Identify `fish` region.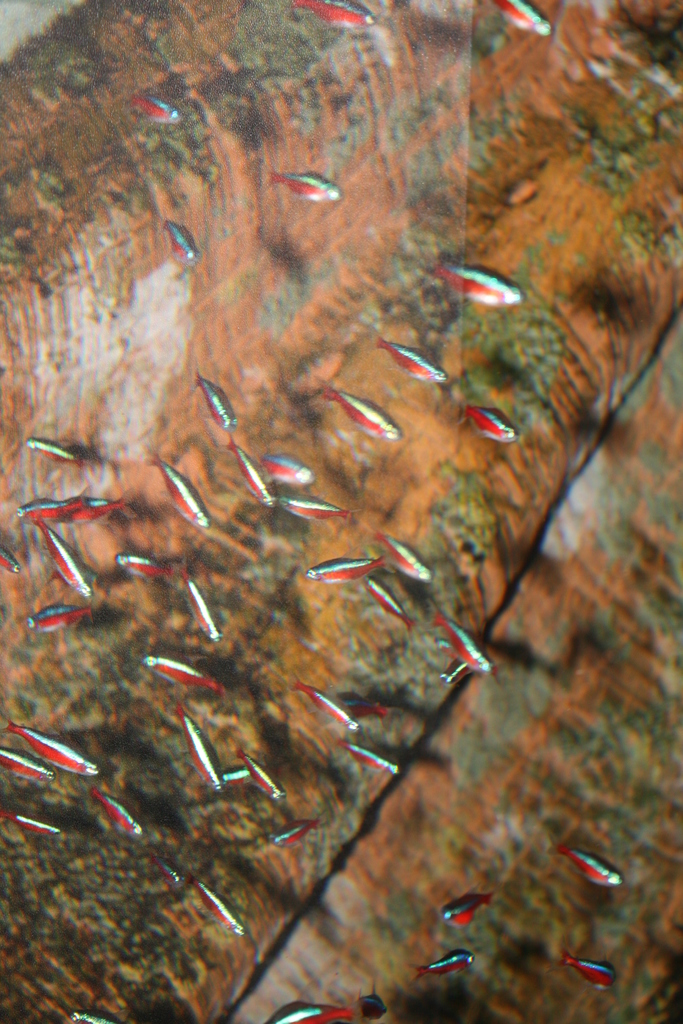
Region: [x1=8, y1=723, x2=106, y2=781].
